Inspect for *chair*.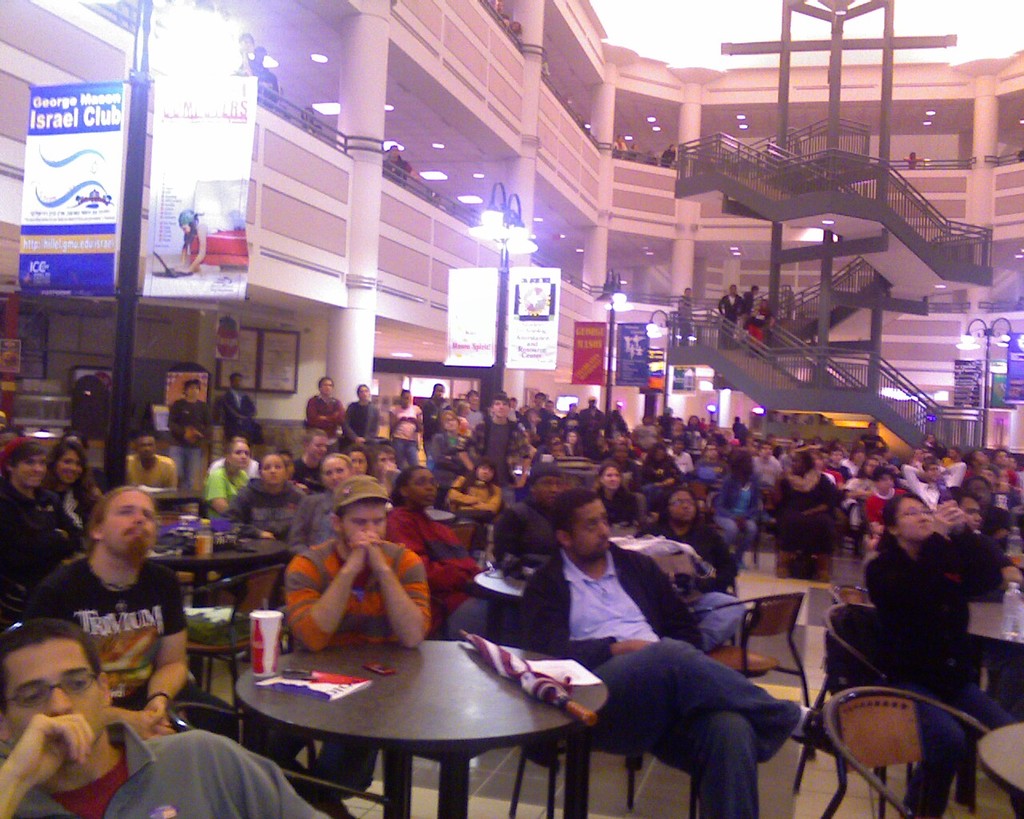
Inspection: (left=158, top=701, right=400, bottom=818).
